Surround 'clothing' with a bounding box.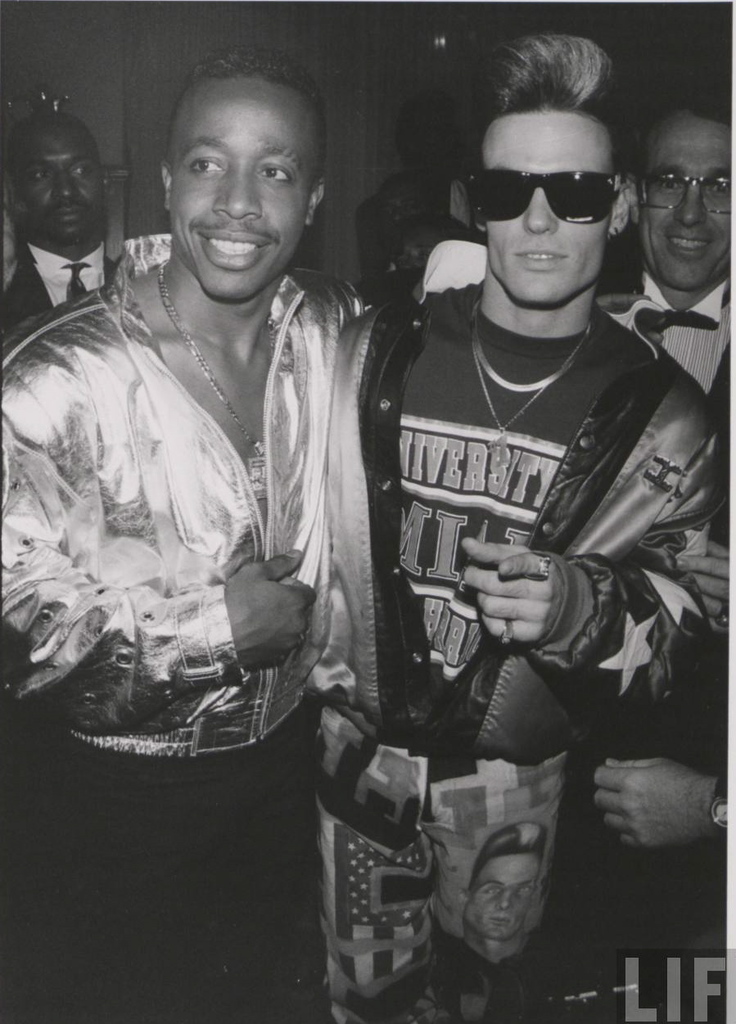
box(6, 233, 367, 1023).
